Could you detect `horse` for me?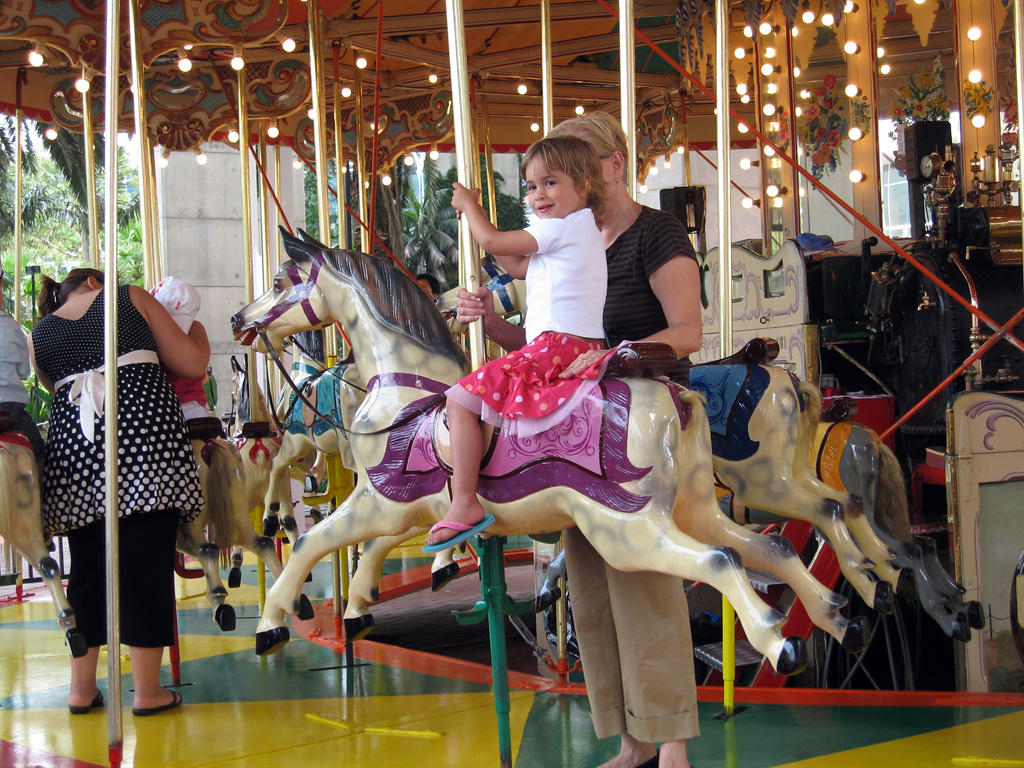
Detection result: rect(688, 357, 924, 624).
